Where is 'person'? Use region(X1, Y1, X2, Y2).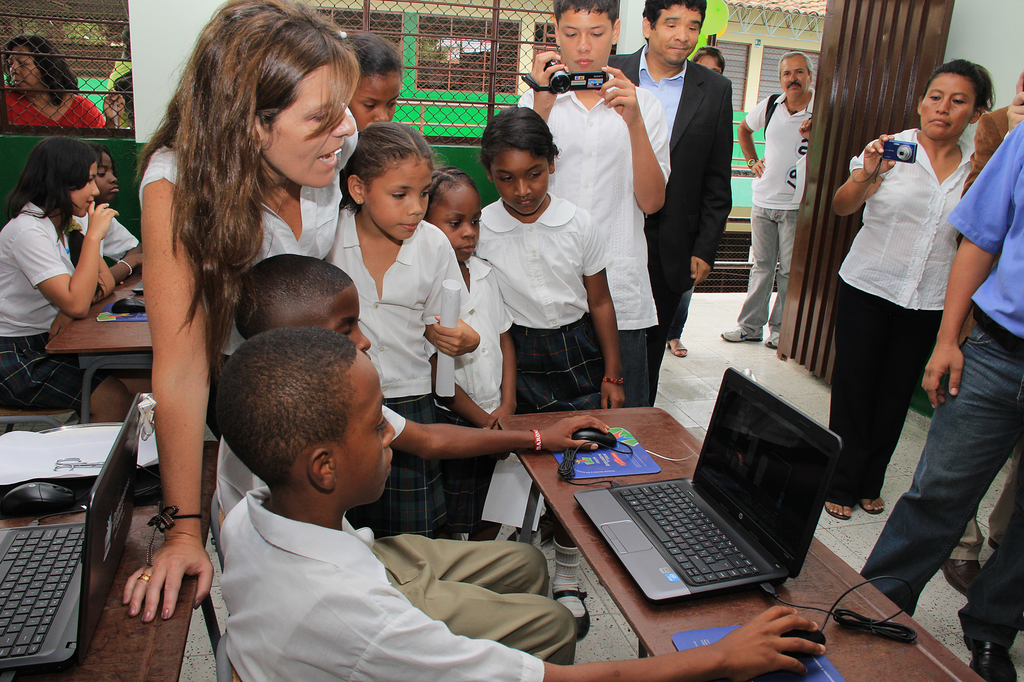
region(516, 0, 670, 400).
